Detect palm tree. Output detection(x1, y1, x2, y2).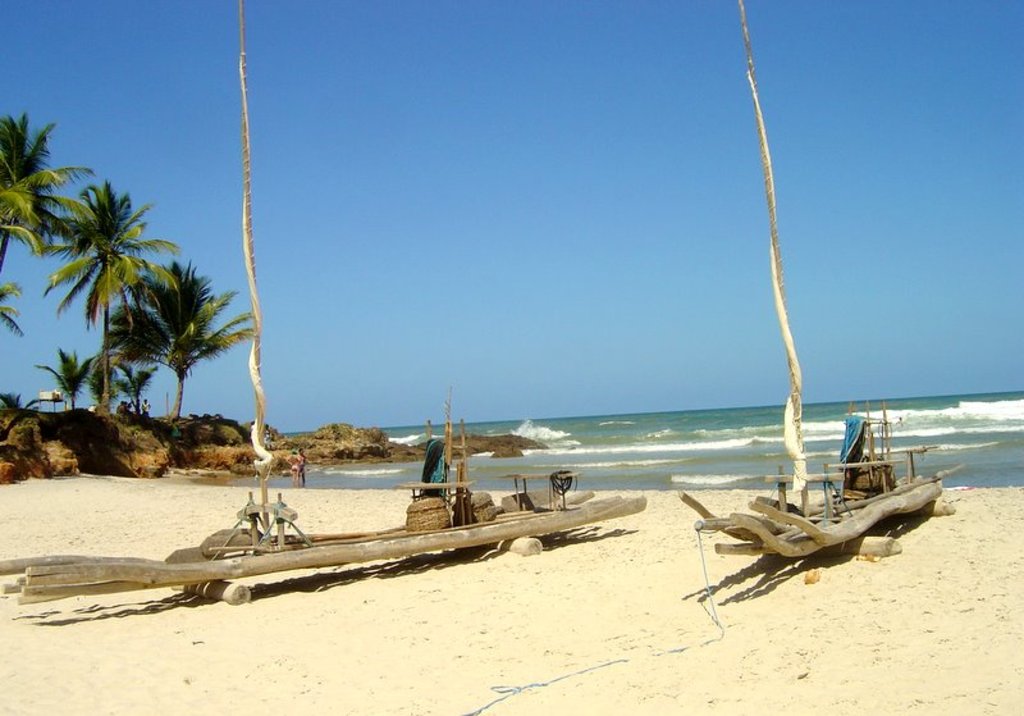
detection(0, 104, 99, 278).
